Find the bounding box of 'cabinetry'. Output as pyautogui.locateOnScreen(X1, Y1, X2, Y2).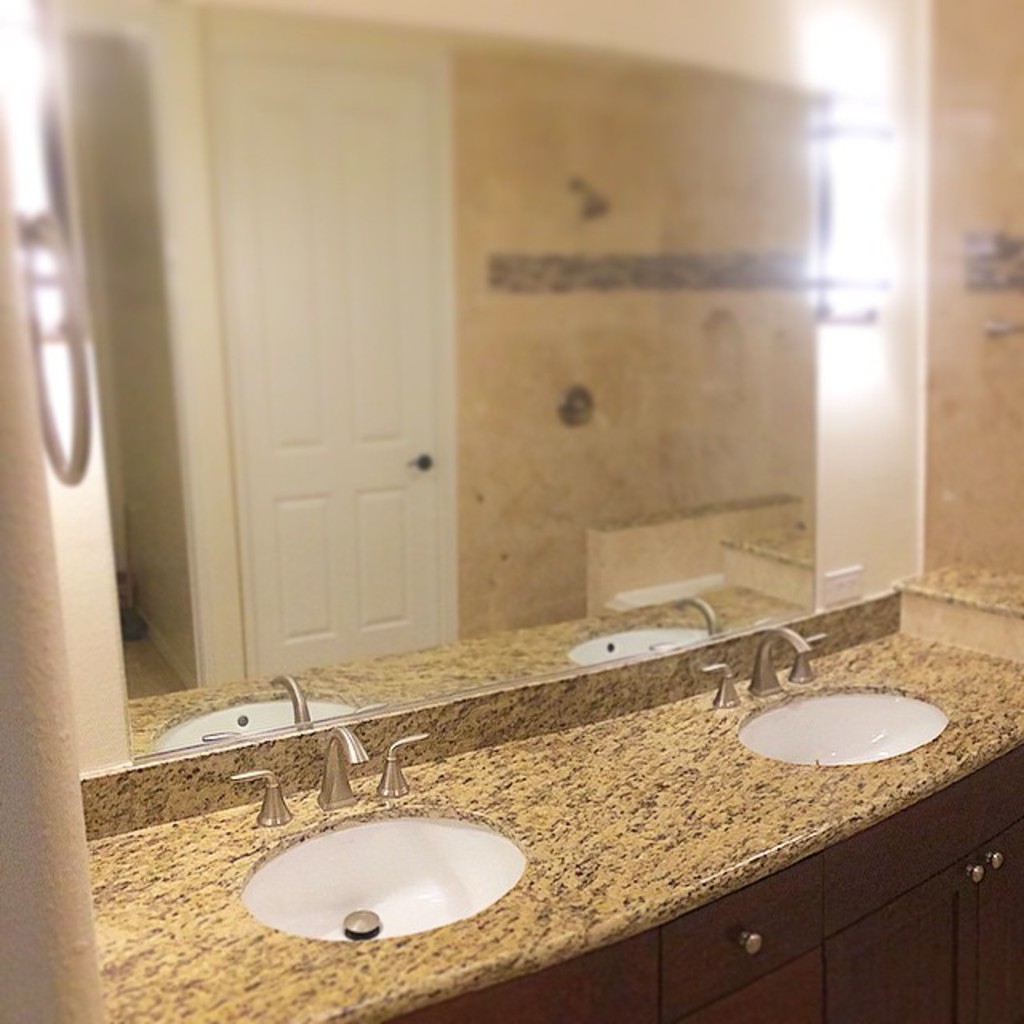
pyautogui.locateOnScreen(374, 734, 1022, 1022).
